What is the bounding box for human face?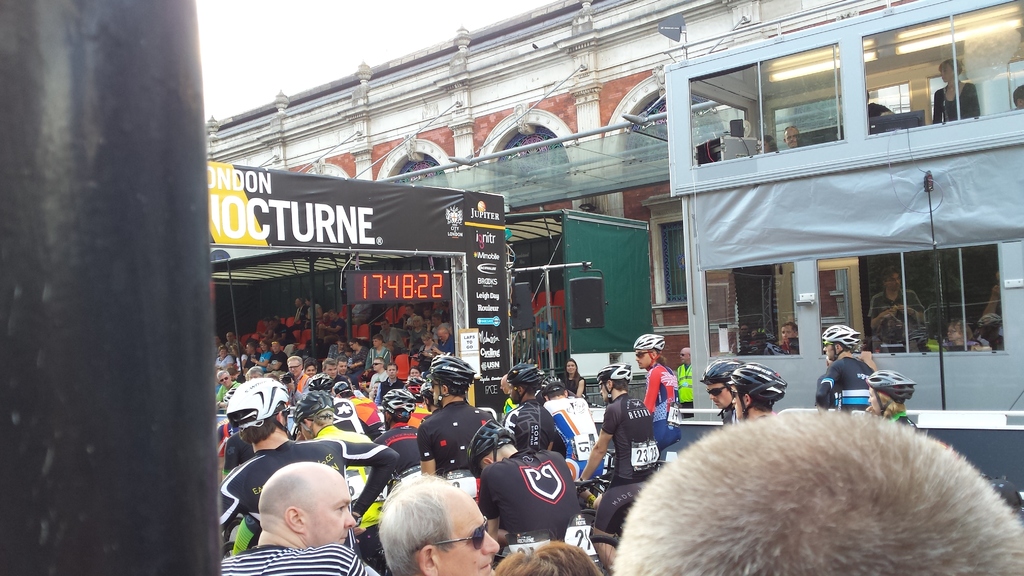
x1=435, y1=329, x2=449, y2=343.
